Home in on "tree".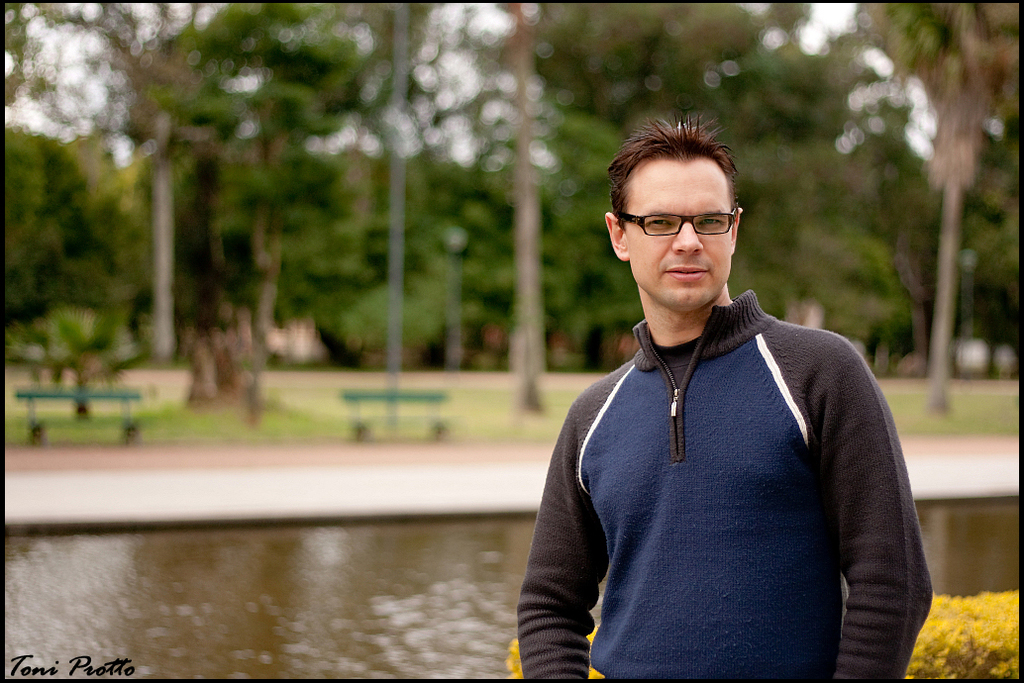
Homed in at (x1=452, y1=0, x2=708, y2=361).
